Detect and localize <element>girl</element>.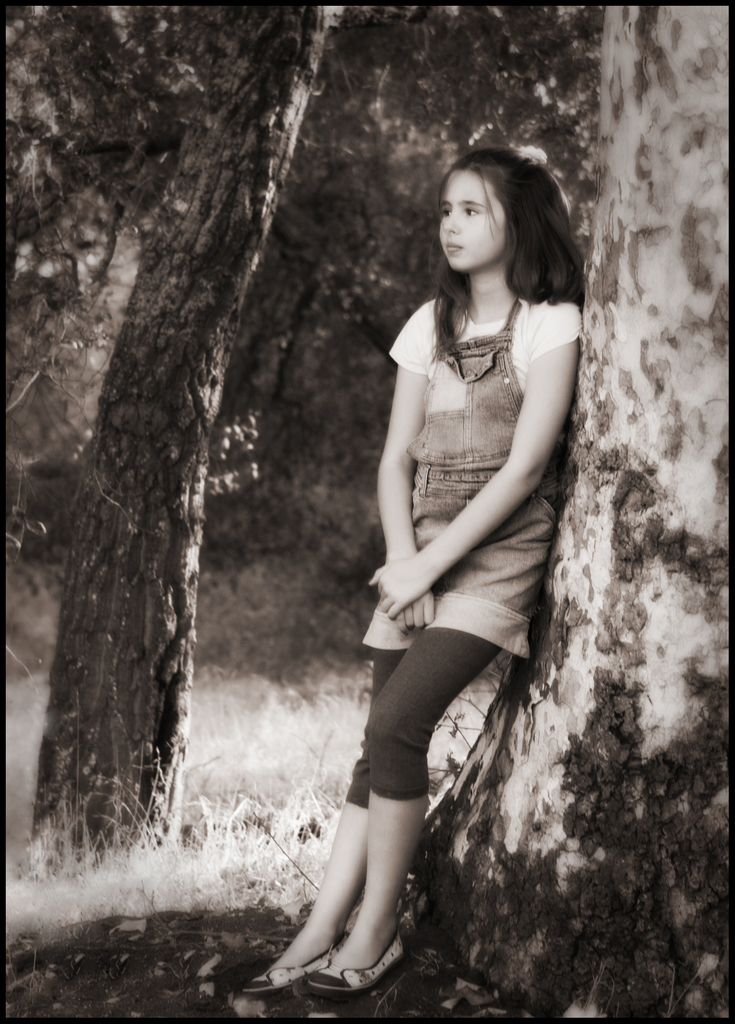
Localized at select_region(258, 145, 583, 986).
